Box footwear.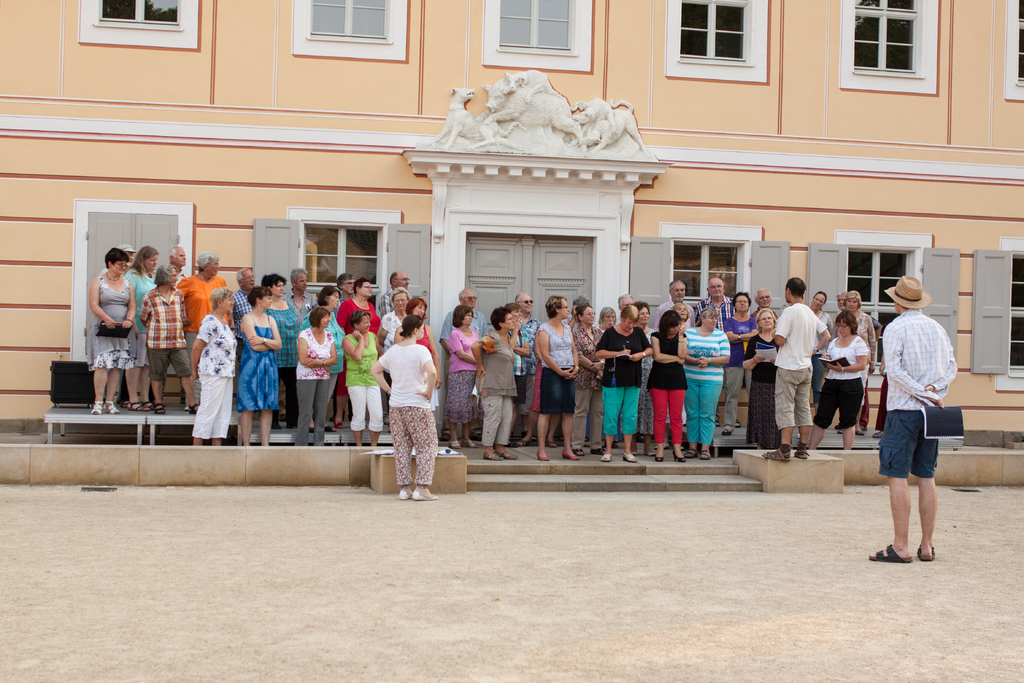
locate(470, 427, 484, 443).
